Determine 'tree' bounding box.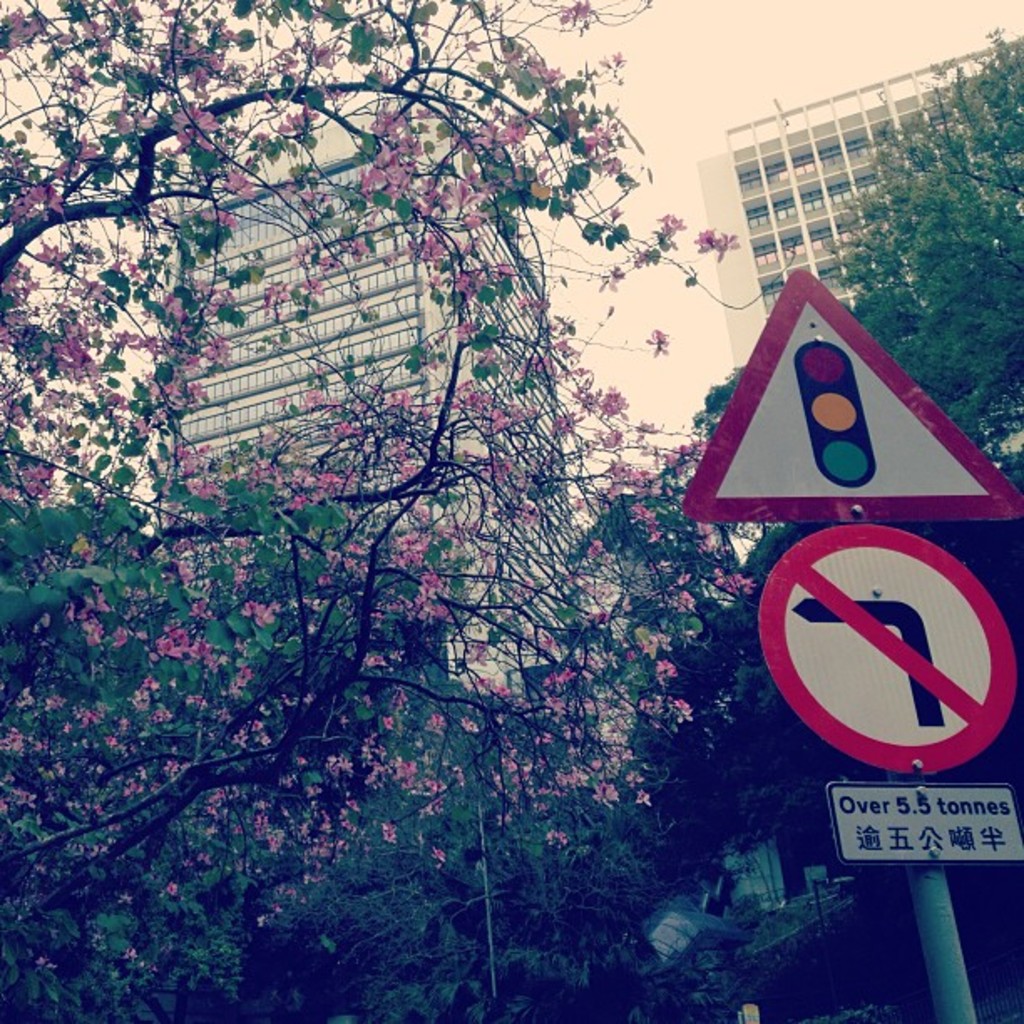
Determined: left=823, top=22, right=1022, bottom=479.
